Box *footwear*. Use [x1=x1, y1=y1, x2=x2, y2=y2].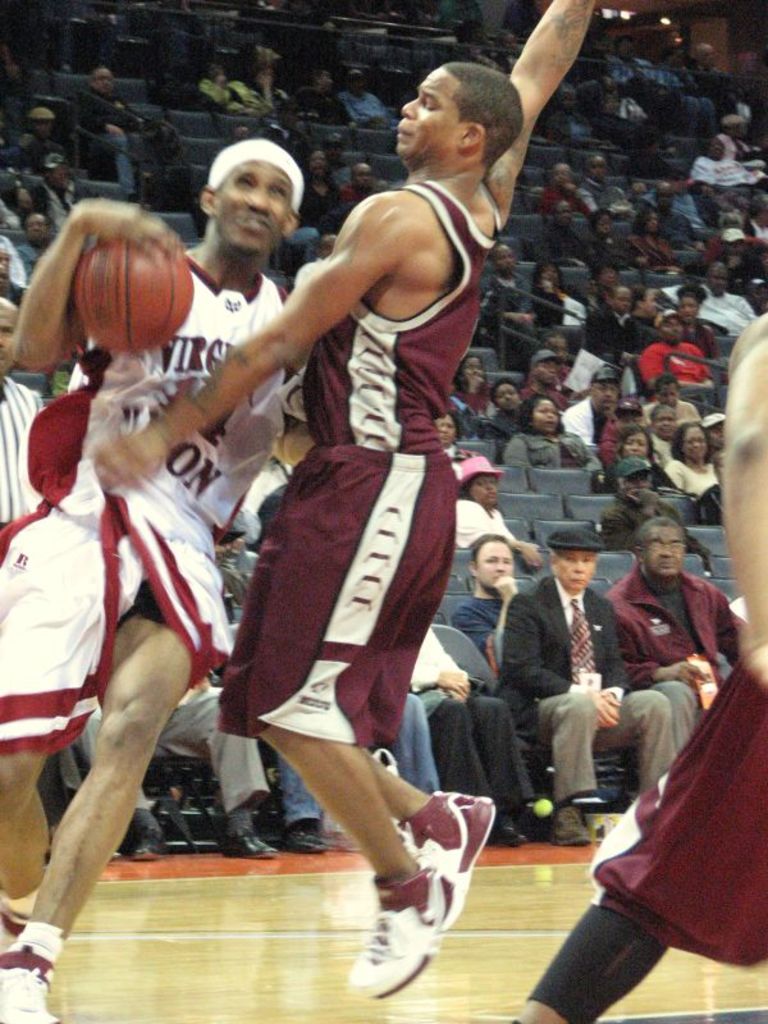
[x1=396, y1=795, x2=497, y2=932].
